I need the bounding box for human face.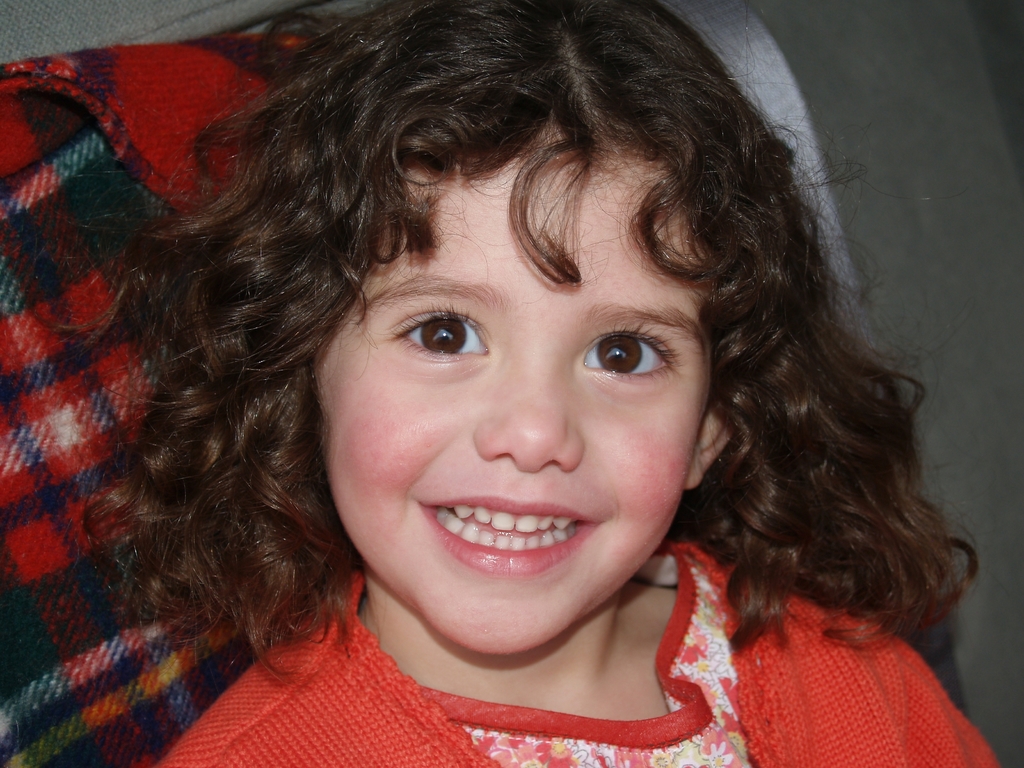
Here it is: detection(316, 142, 719, 660).
